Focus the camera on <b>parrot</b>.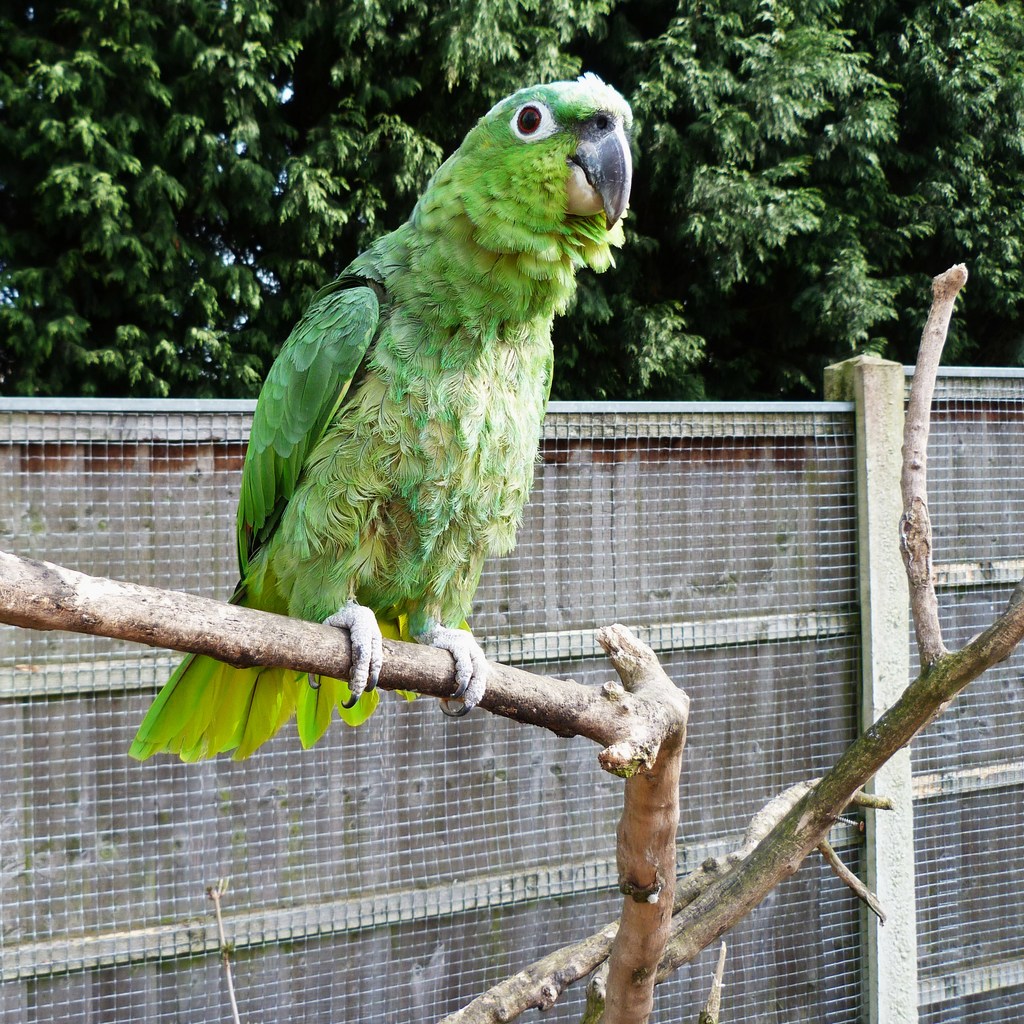
Focus region: 129:68:636:767.
